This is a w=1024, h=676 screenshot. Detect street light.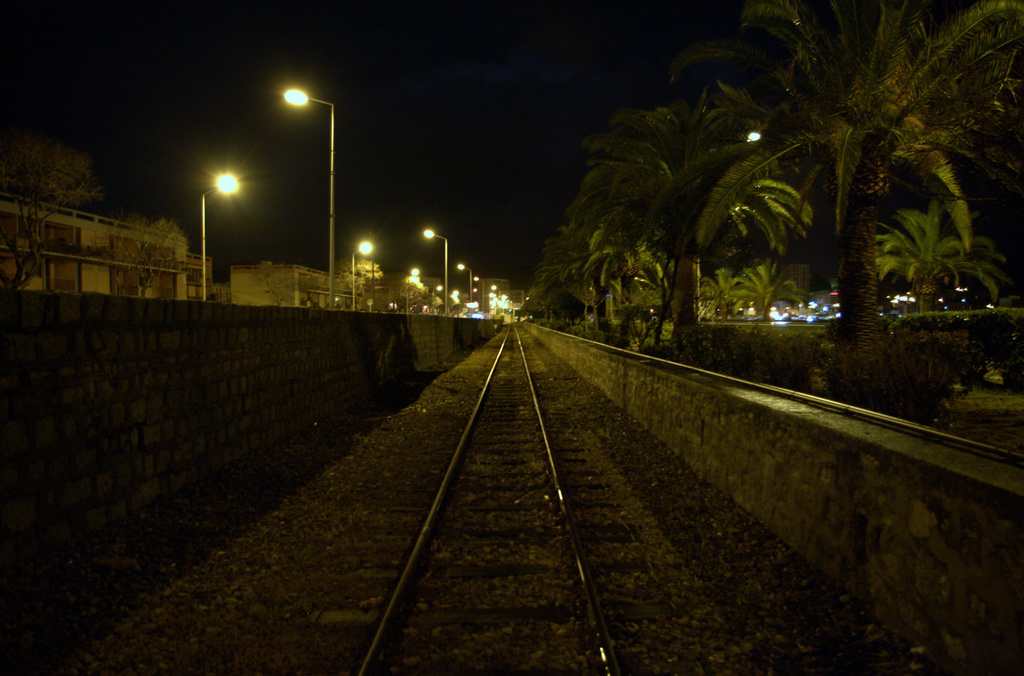
[422,229,448,311].
